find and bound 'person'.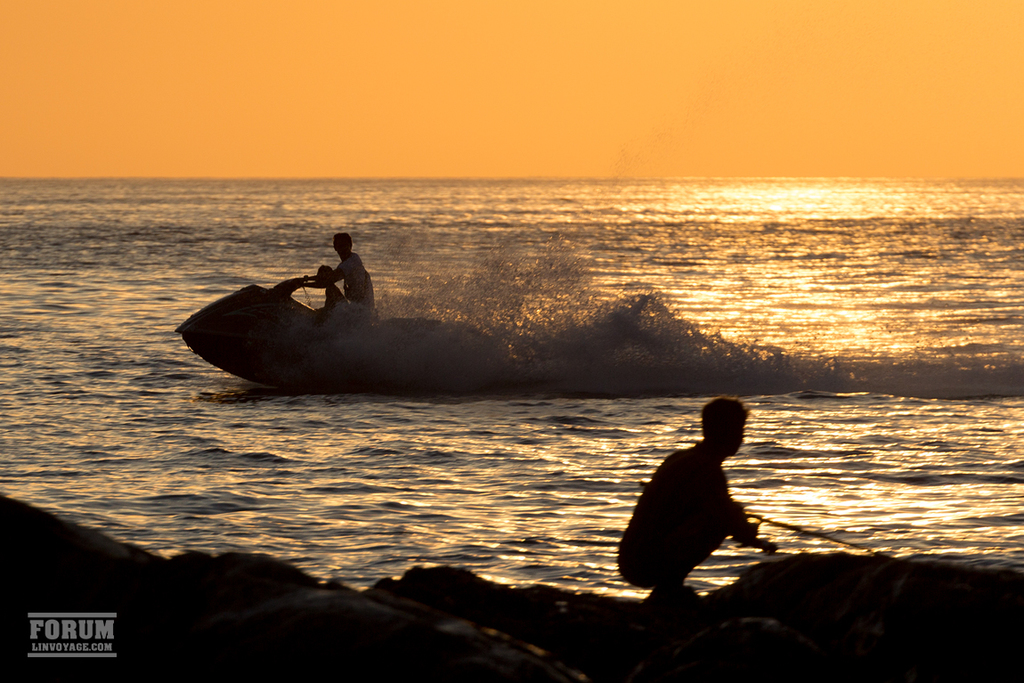
Bound: <bbox>318, 262, 345, 309</bbox>.
